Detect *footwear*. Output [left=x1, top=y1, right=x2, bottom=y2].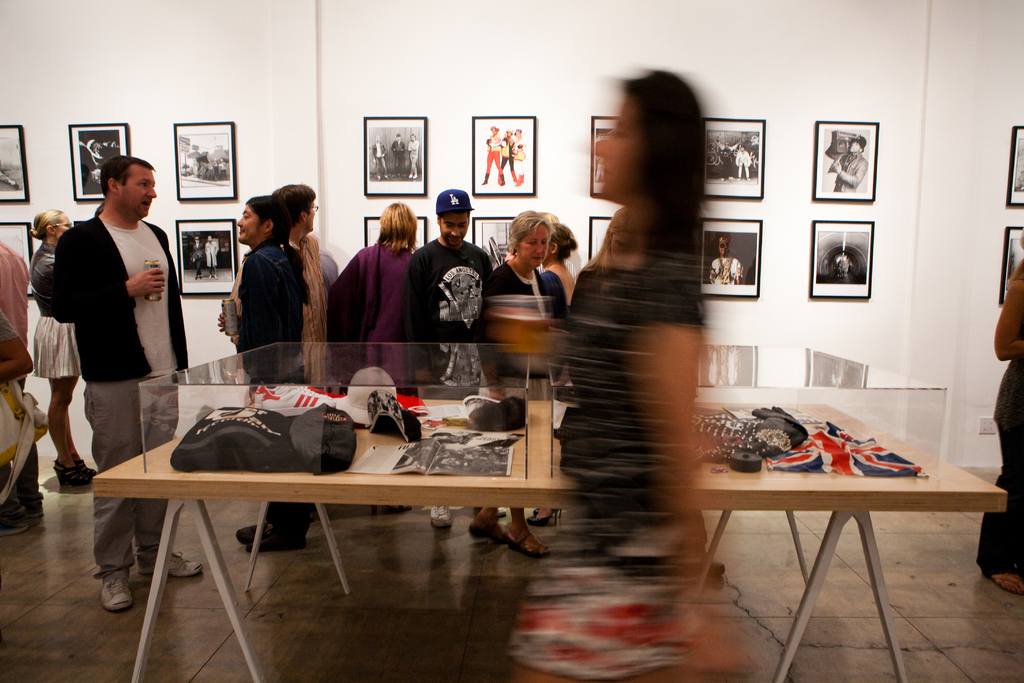
[left=21, top=487, right=50, bottom=518].
